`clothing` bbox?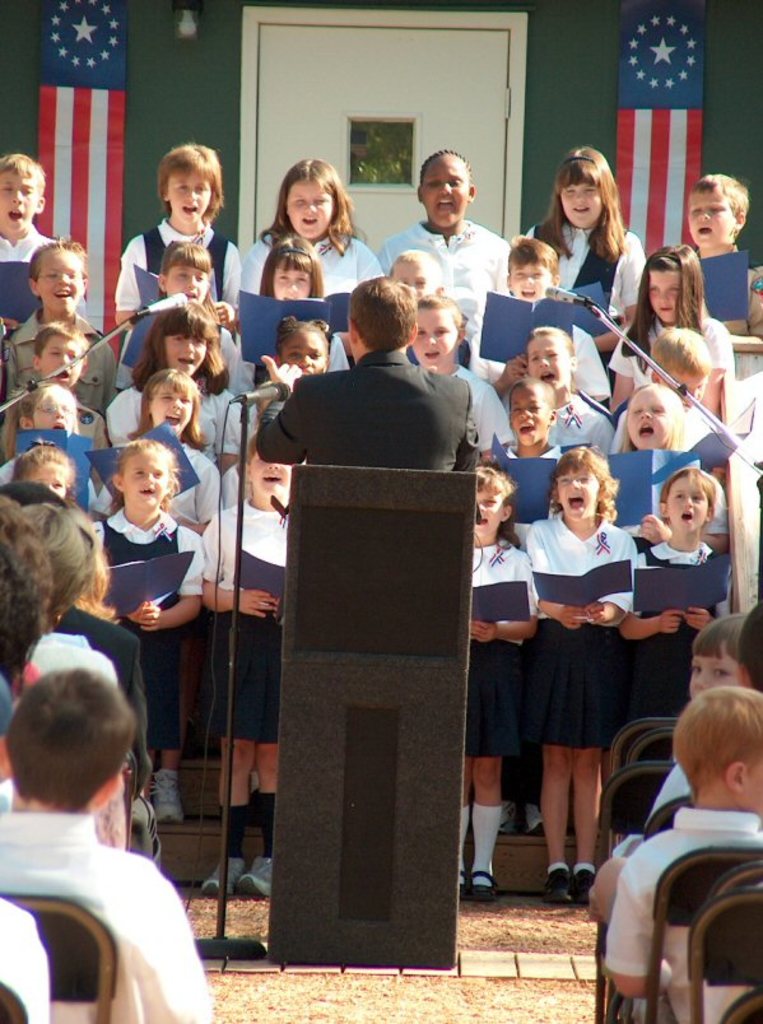
bbox=[507, 400, 617, 442]
